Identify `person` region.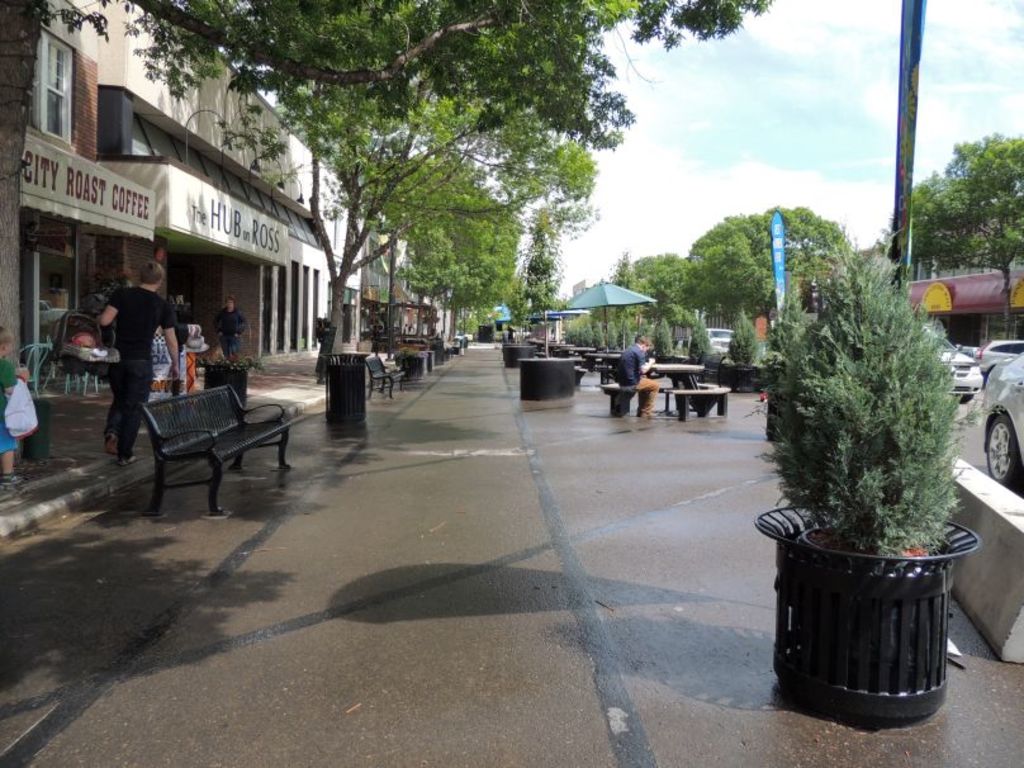
Region: <region>214, 290, 252, 373</region>.
